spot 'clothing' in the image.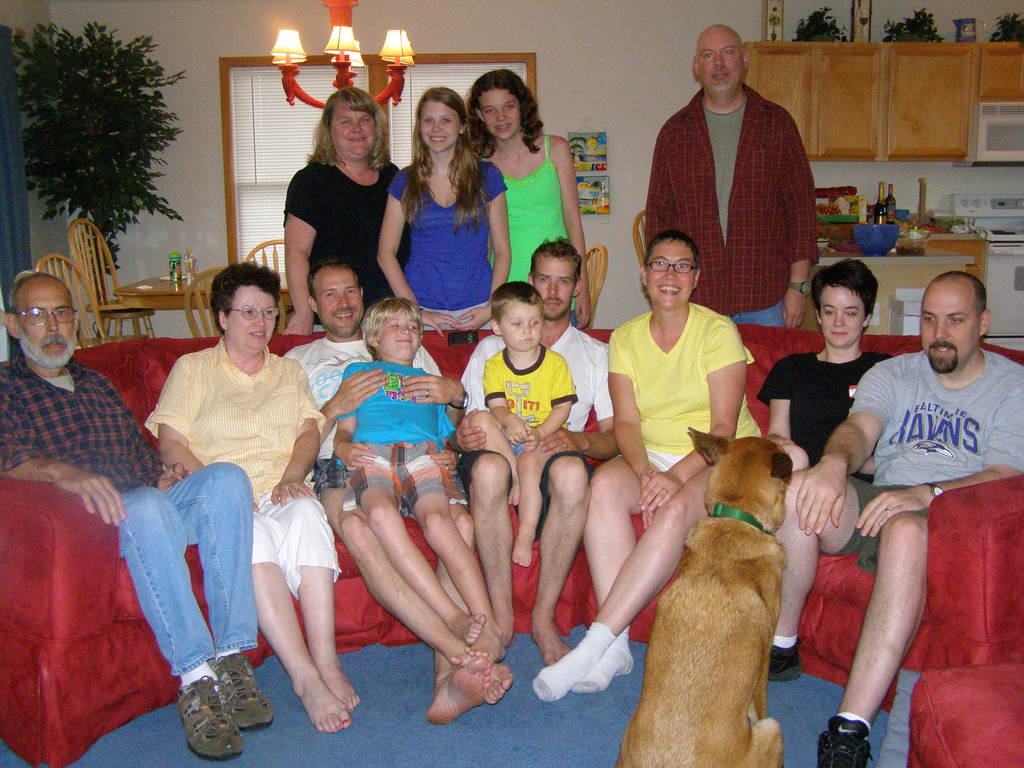
'clothing' found at box(278, 161, 401, 315).
